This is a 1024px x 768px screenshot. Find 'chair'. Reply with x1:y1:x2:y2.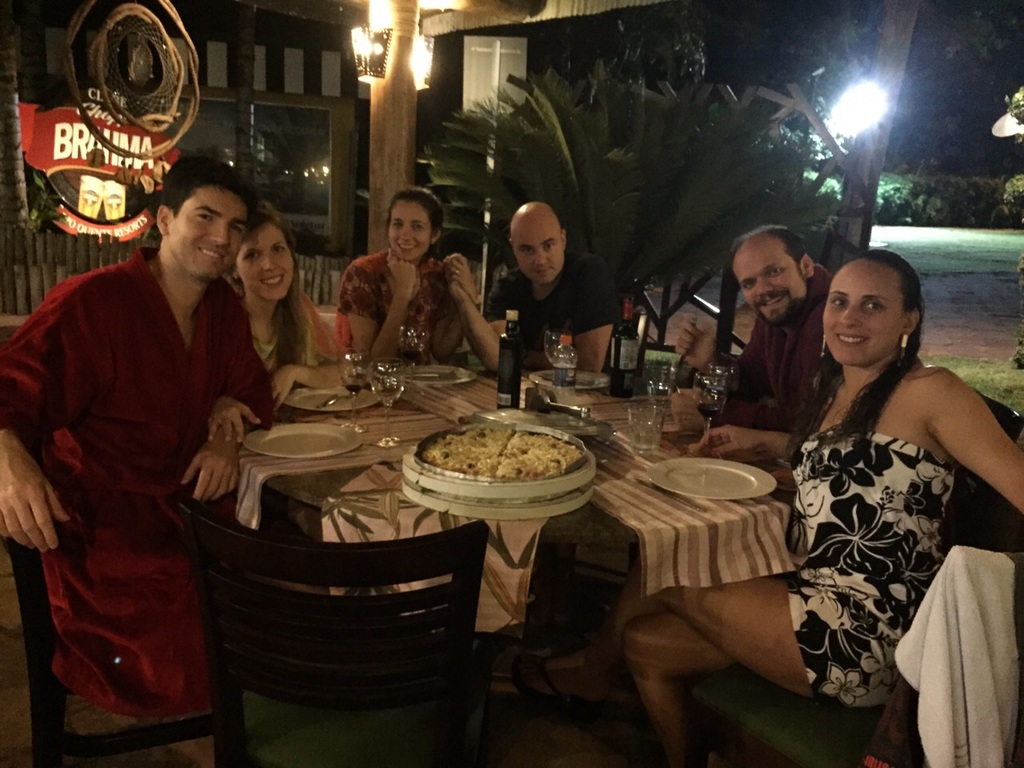
151:454:529:745.
